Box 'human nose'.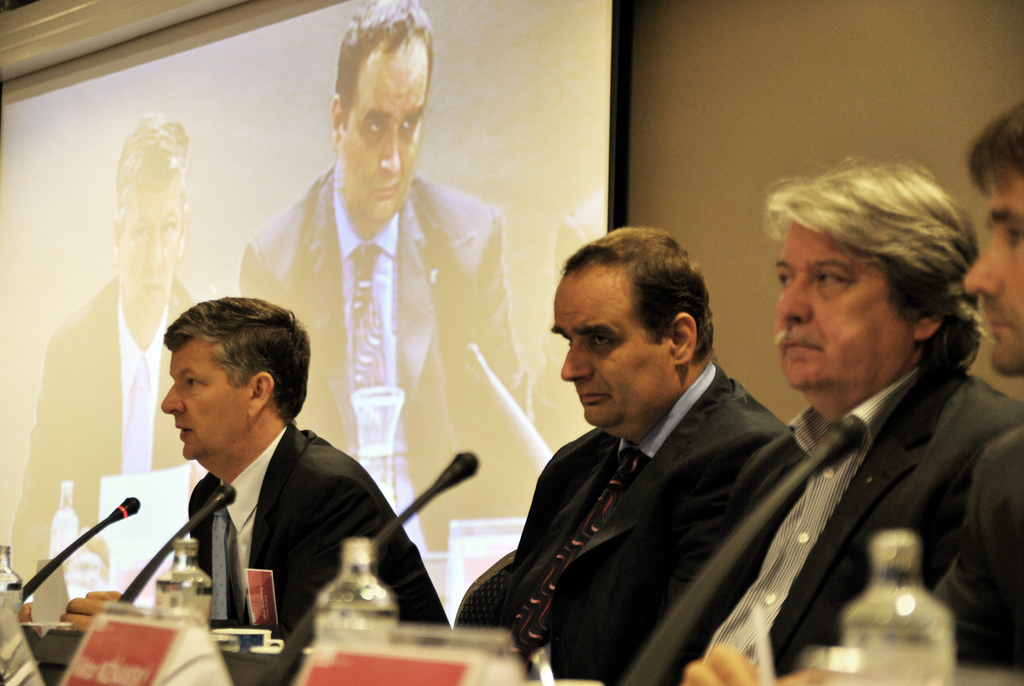
box=[775, 278, 813, 327].
